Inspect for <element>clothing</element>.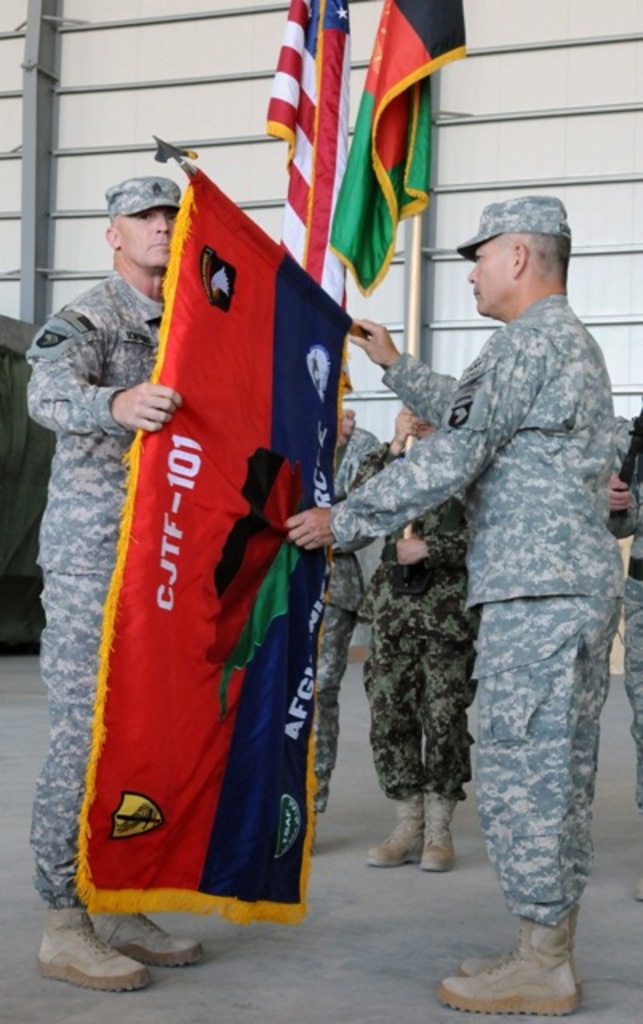
Inspection: bbox=(331, 286, 629, 926).
